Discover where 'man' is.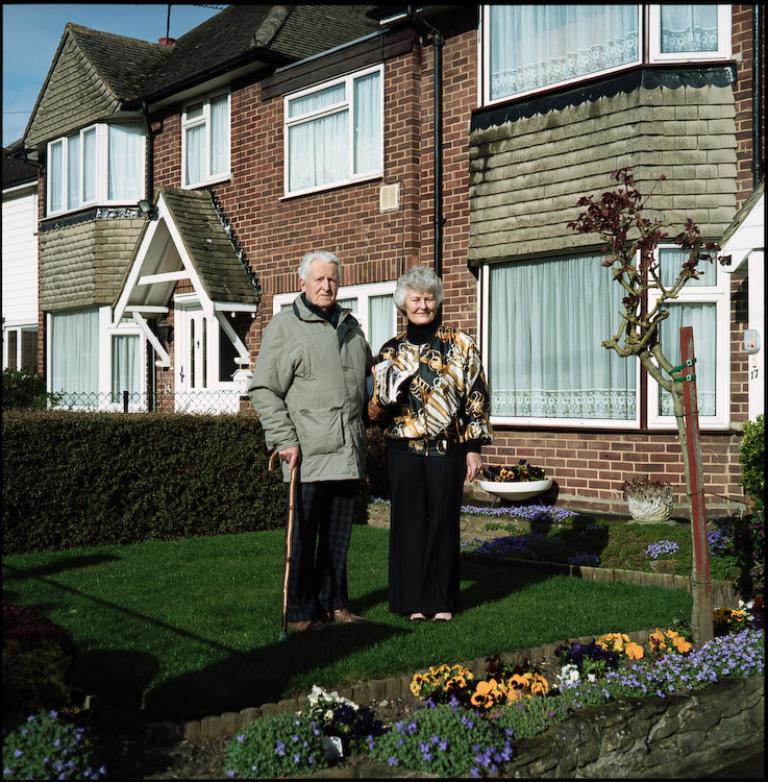
Discovered at bbox=[232, 202, 390, 649].
